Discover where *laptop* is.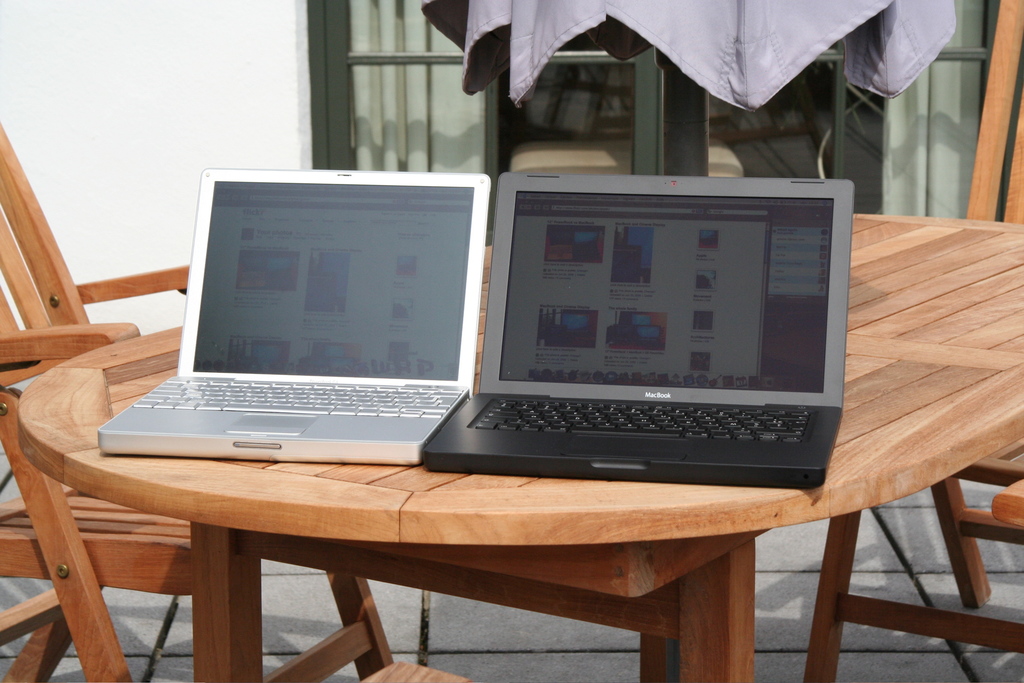
Discovered at [99, 171, 490, 466].
